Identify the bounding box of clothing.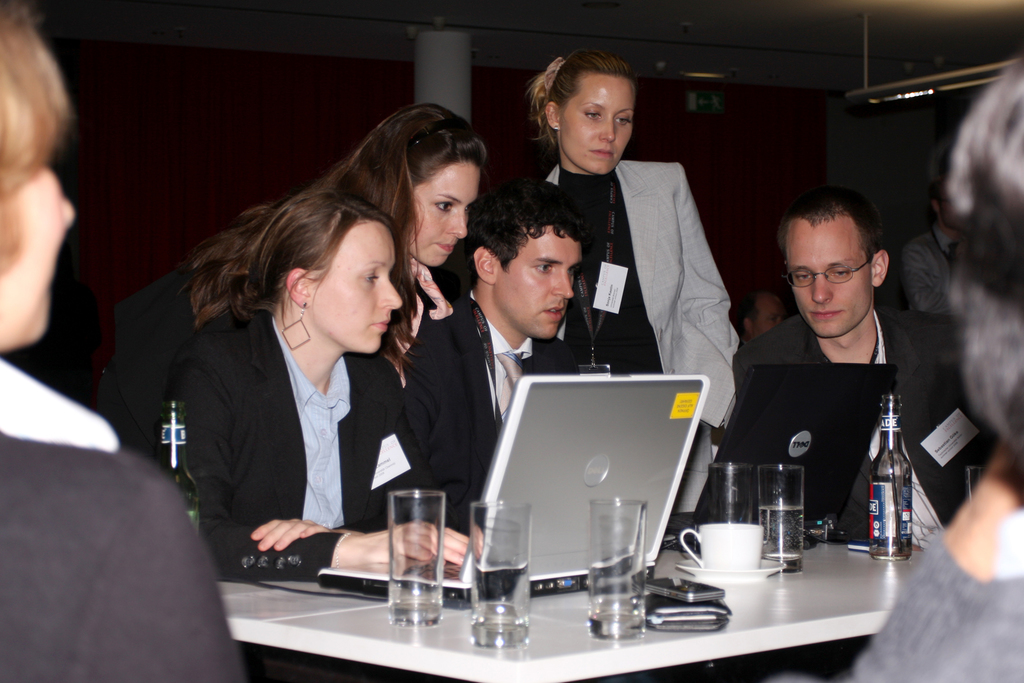
box(522, 163, 742, 524).
